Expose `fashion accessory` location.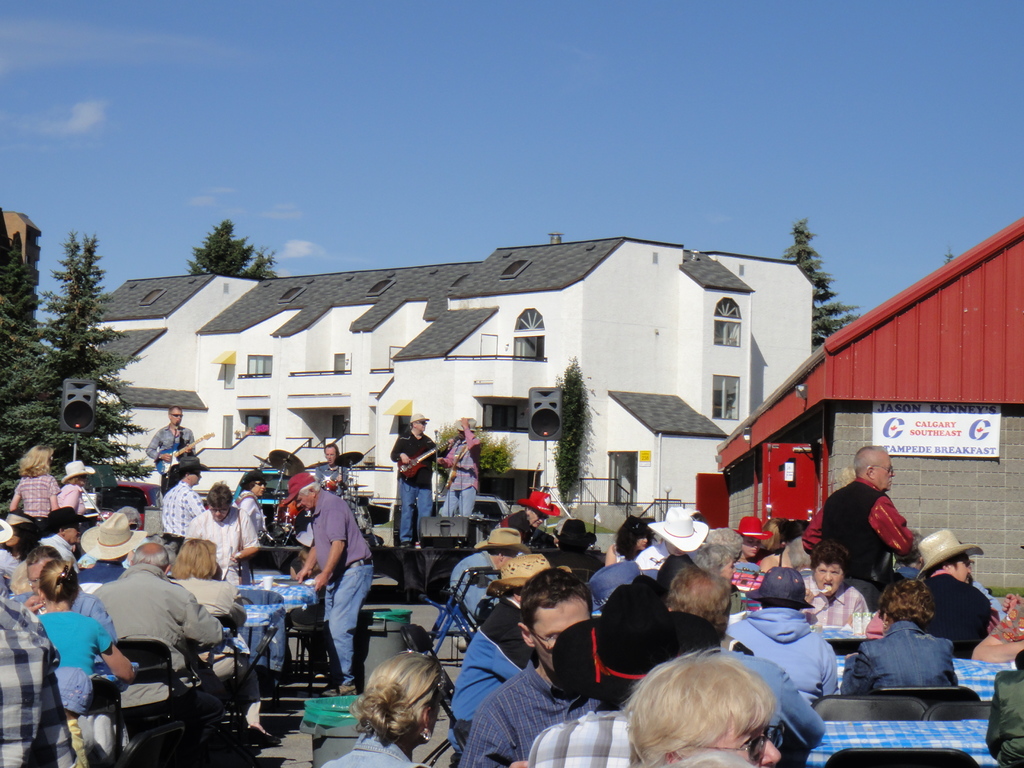
Exposed at <bbox>411, 412, 429, 424</bbox>.
